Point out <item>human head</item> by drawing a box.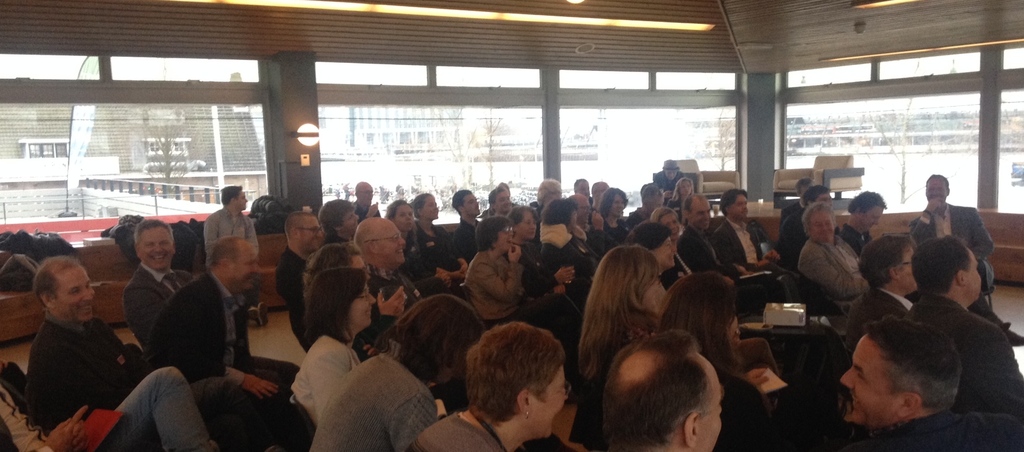
bbox(33, 256, 100, 325).
